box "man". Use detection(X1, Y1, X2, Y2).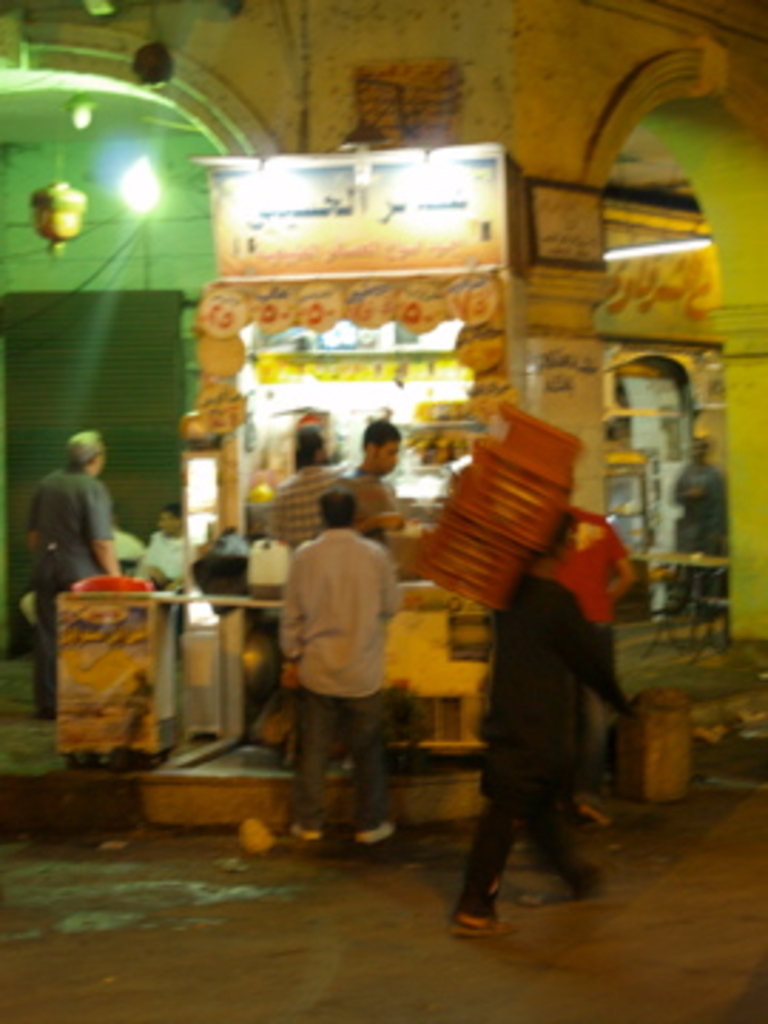
detection(444, 501, 643, 936).
